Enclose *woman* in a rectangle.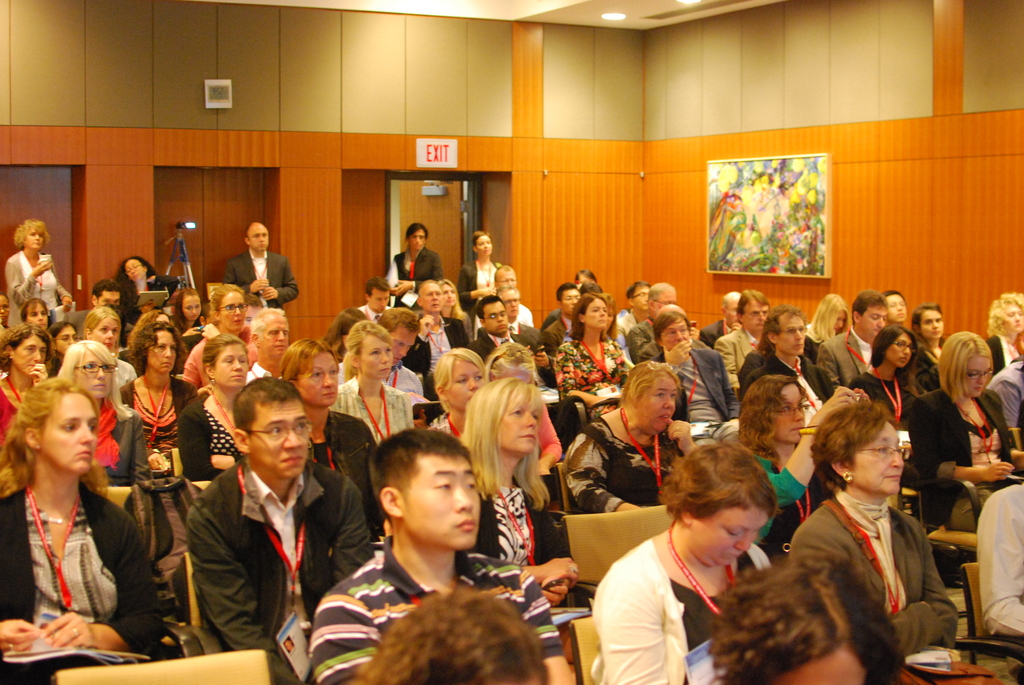
BBox(563, 355, 699, 514).
